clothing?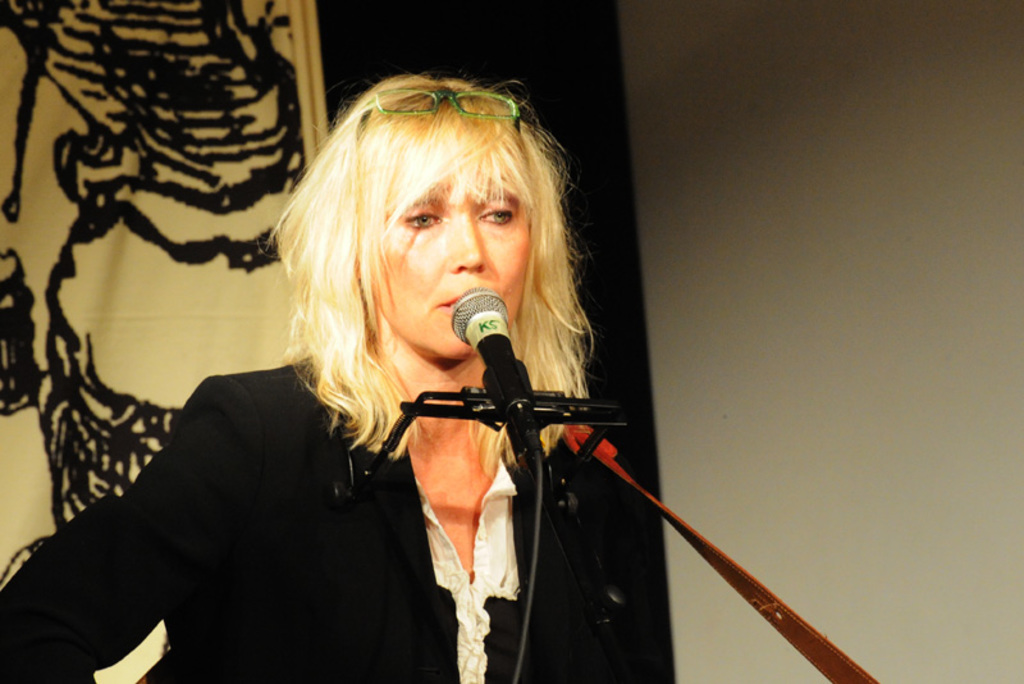
bbox(0, 345, 673, 683)
